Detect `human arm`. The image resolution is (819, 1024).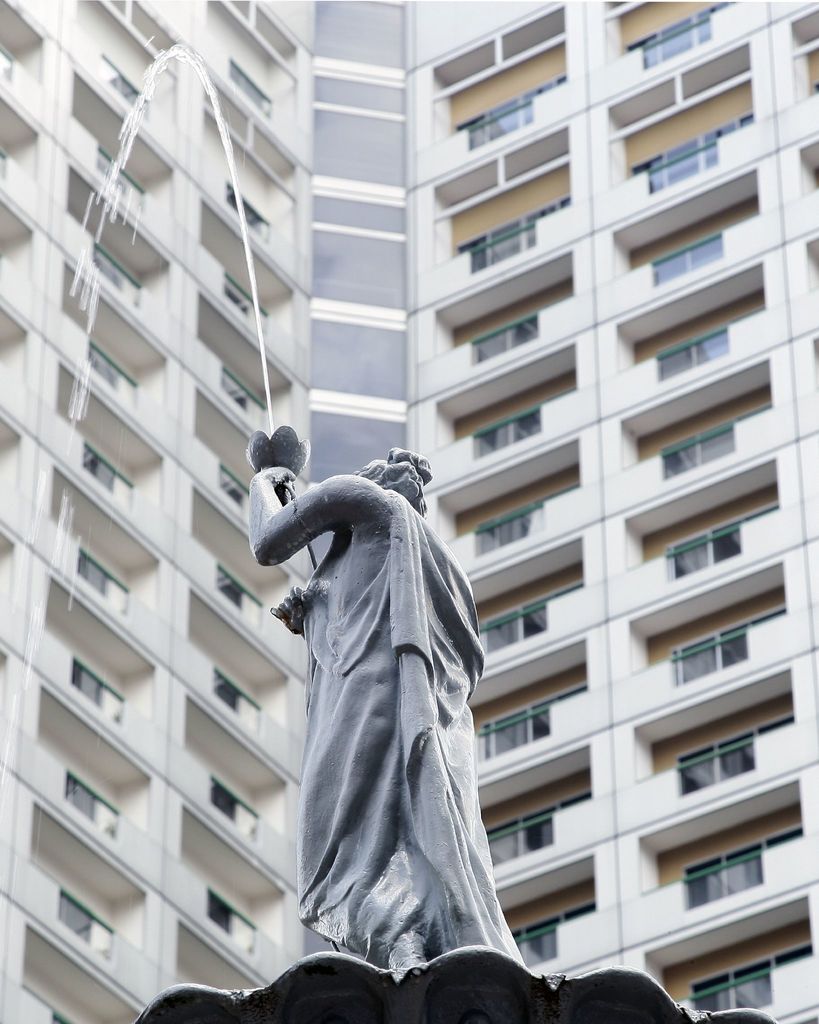
{"left": 270, "top": 581, "right": 314, "bottom": 630}.
